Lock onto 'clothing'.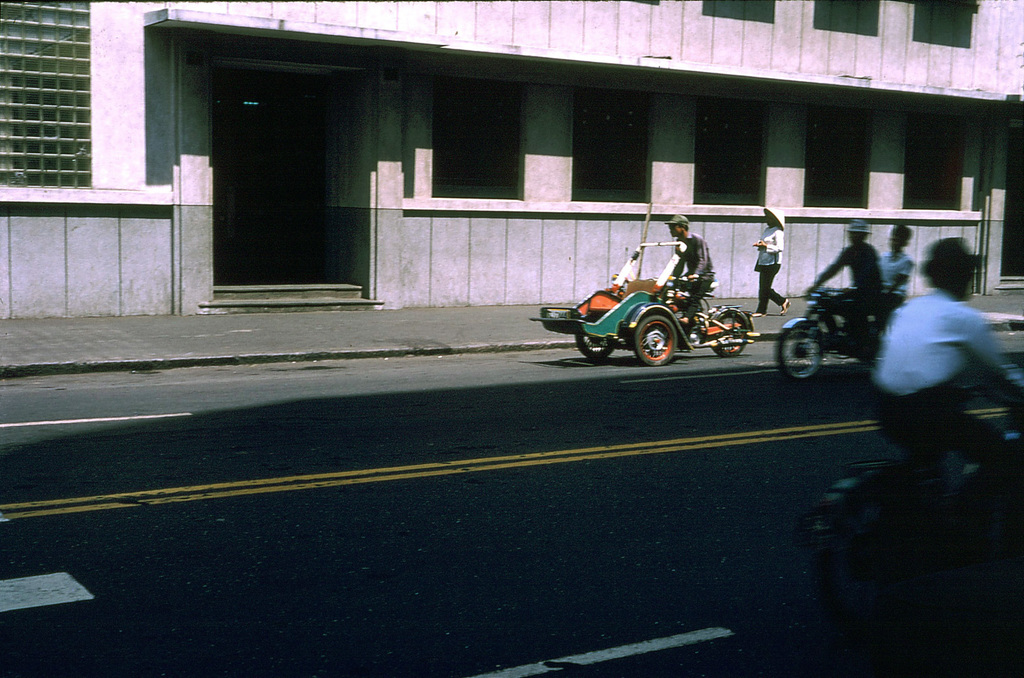
Locked: 672,224,719,317.
